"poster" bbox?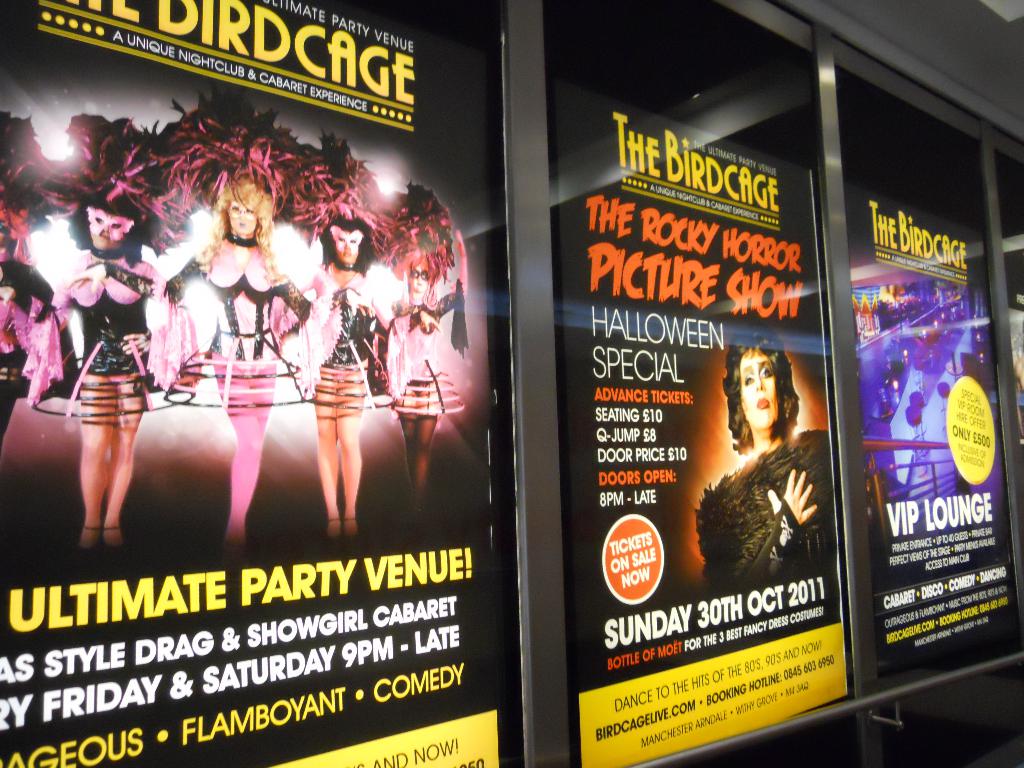
{"x1": 552, "y1": 79, "x2": 851, "y2": 766}
